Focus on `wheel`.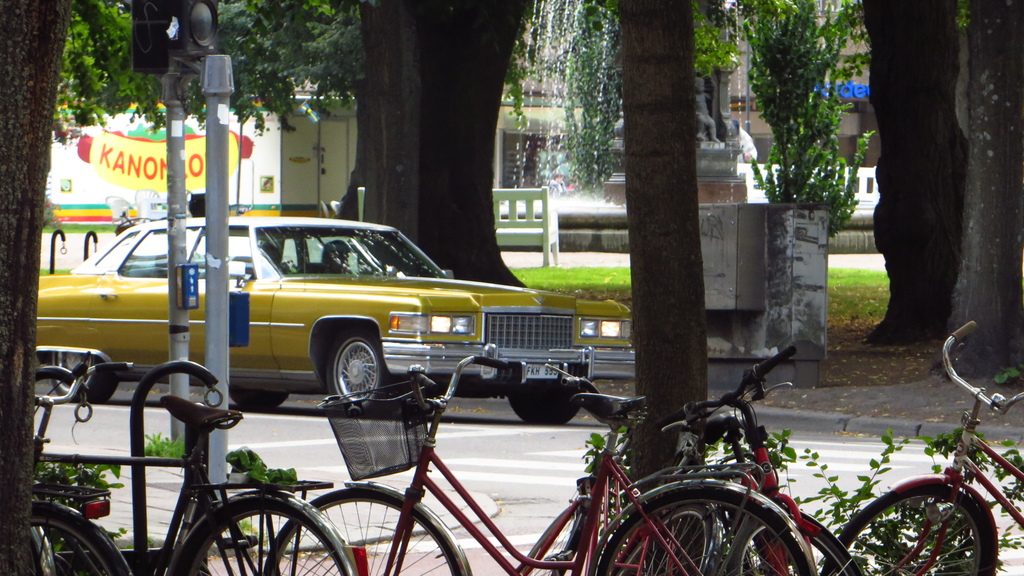
Focused at box(327, 330, 403, 419).
